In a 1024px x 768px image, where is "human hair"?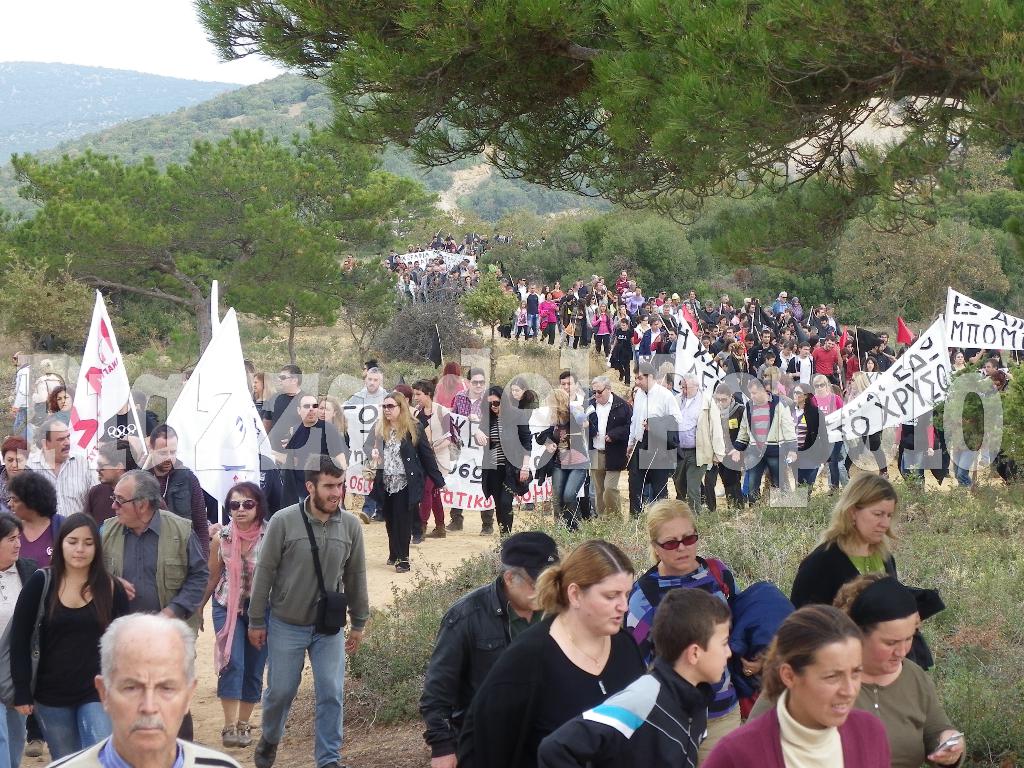
[x1=681, y1=371, x2=698, y2=390].
